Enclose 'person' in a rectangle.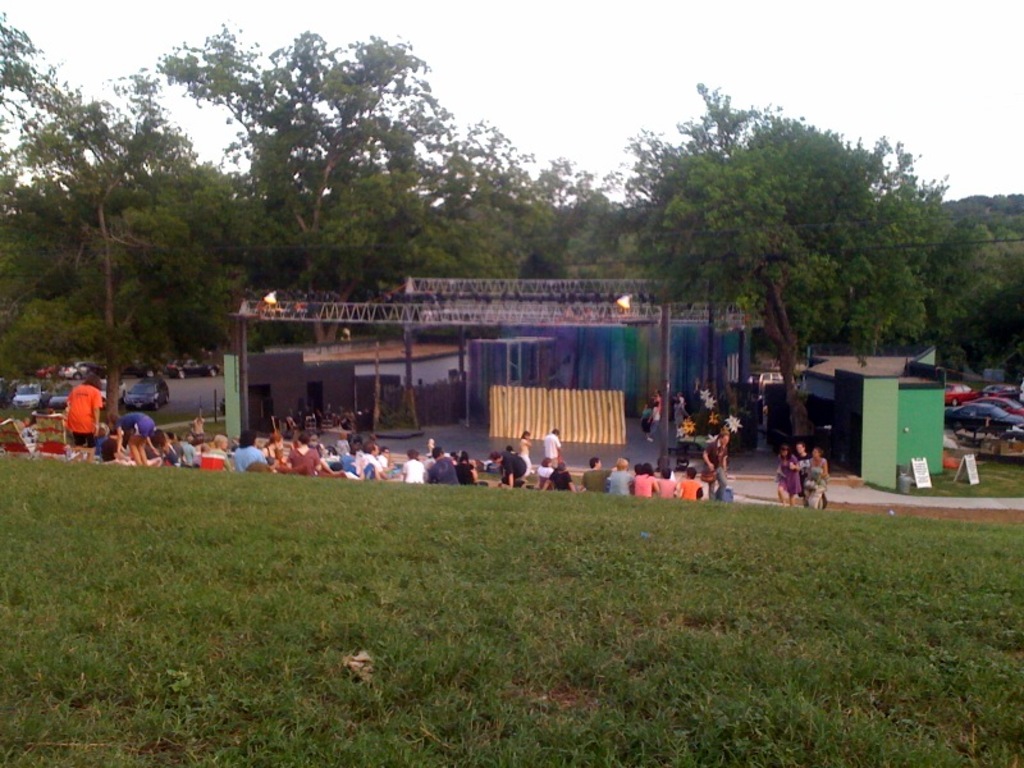
l=196, t=435, r=215, b=451.
